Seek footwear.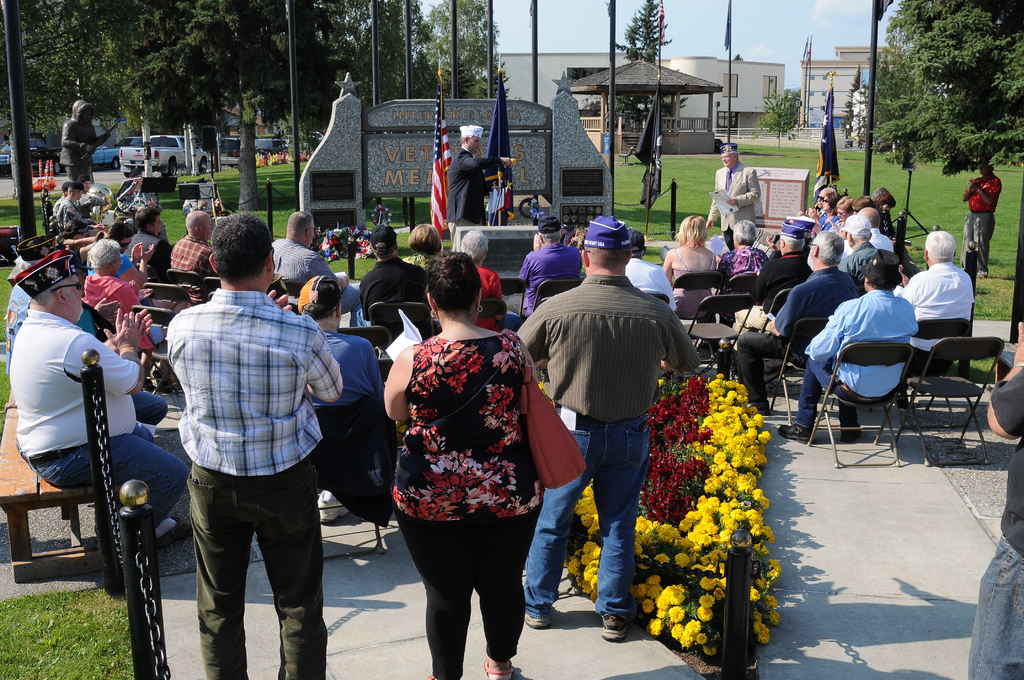
crop(319, 487, 346, 523).
